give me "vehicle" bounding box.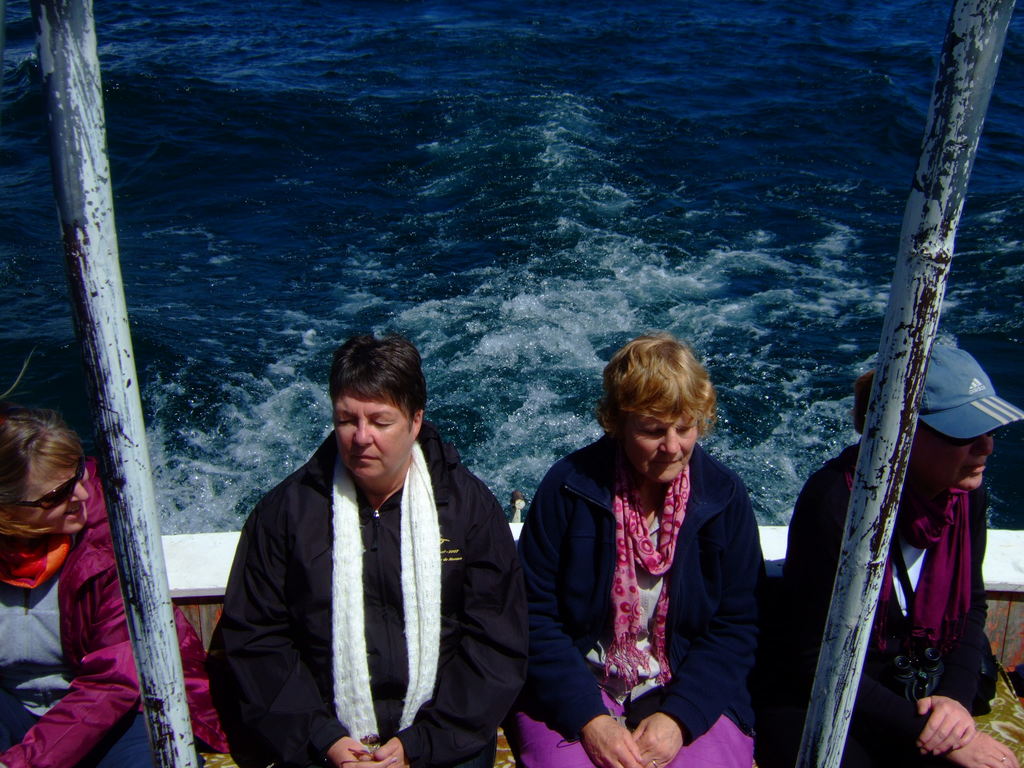
<box>28,0,1023,767</box>.
